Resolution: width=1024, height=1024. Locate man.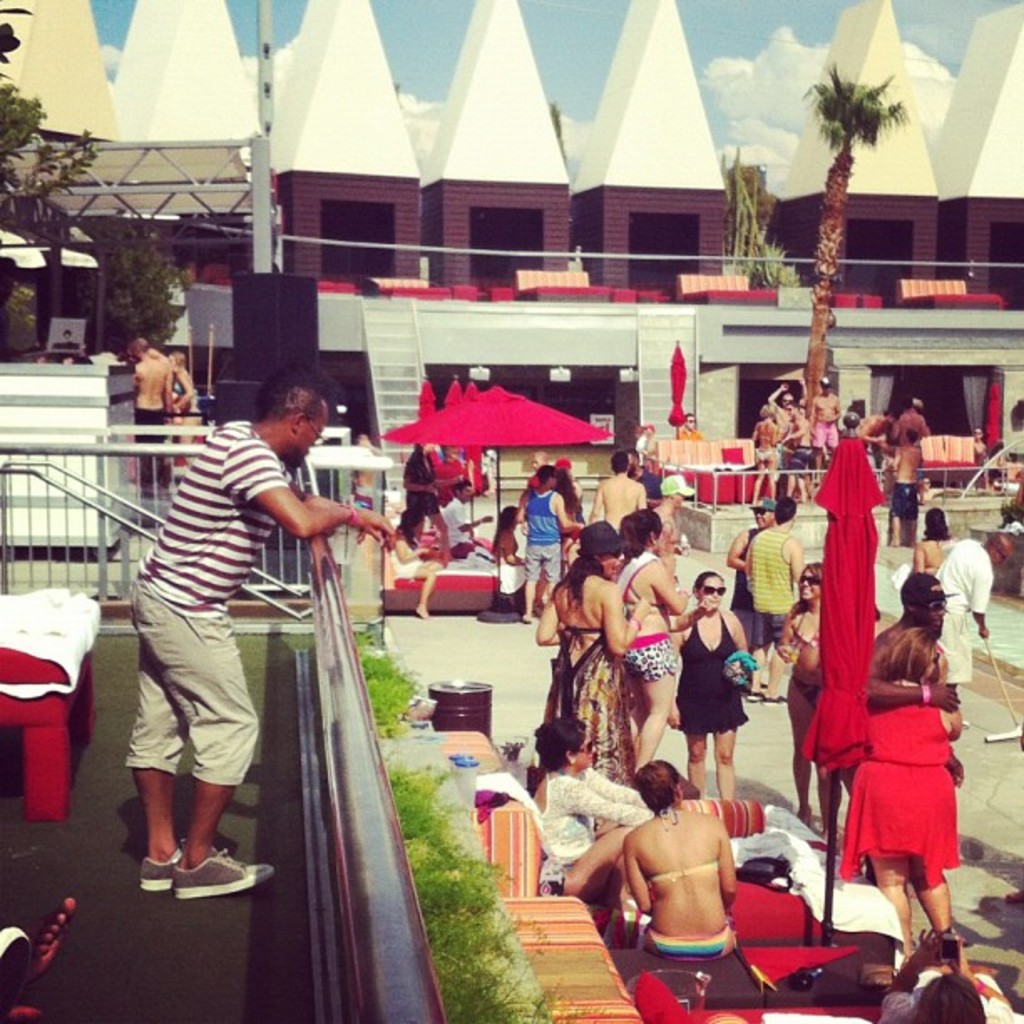
(x1=893, y1=400, x2=930, y2=445).
